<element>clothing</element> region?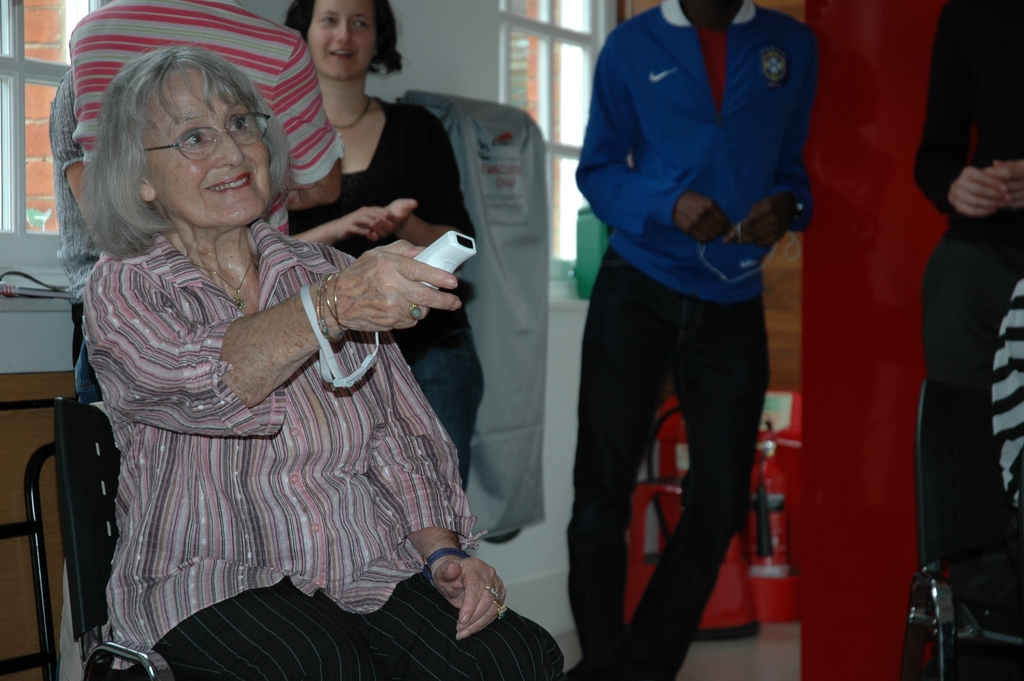
[x1=565, y1=0, x2=829, y2=618]
